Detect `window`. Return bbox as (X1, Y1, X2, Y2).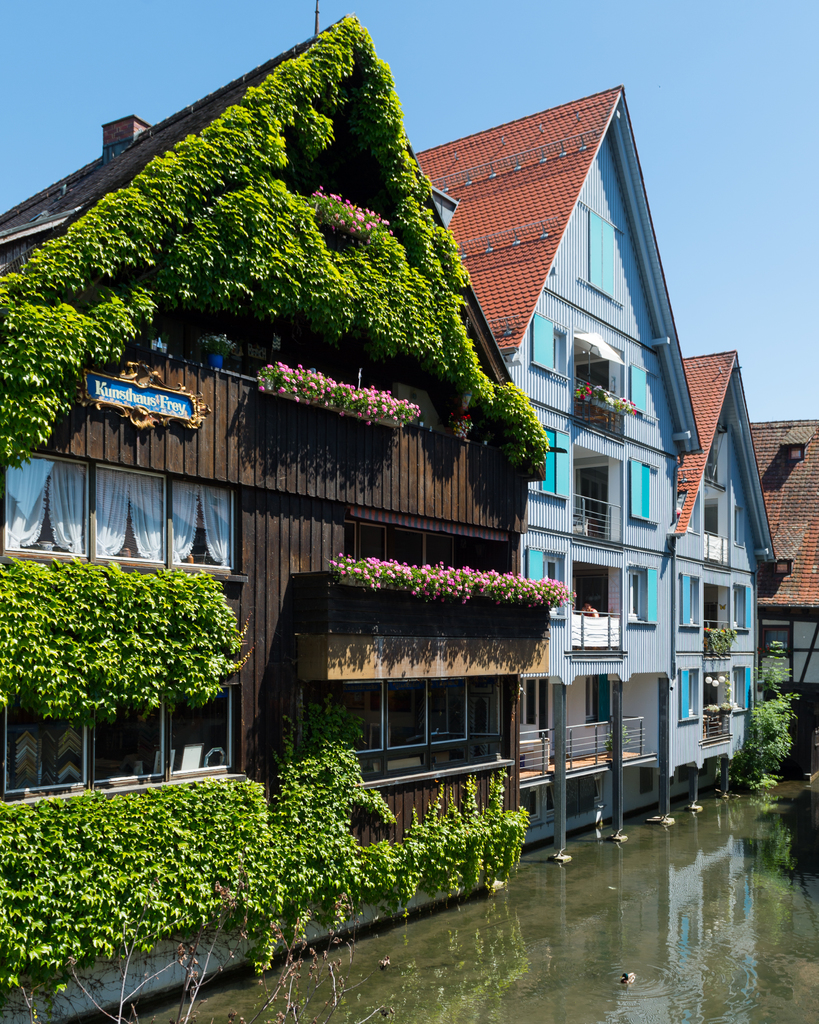
(519, 686, 542, 724).
